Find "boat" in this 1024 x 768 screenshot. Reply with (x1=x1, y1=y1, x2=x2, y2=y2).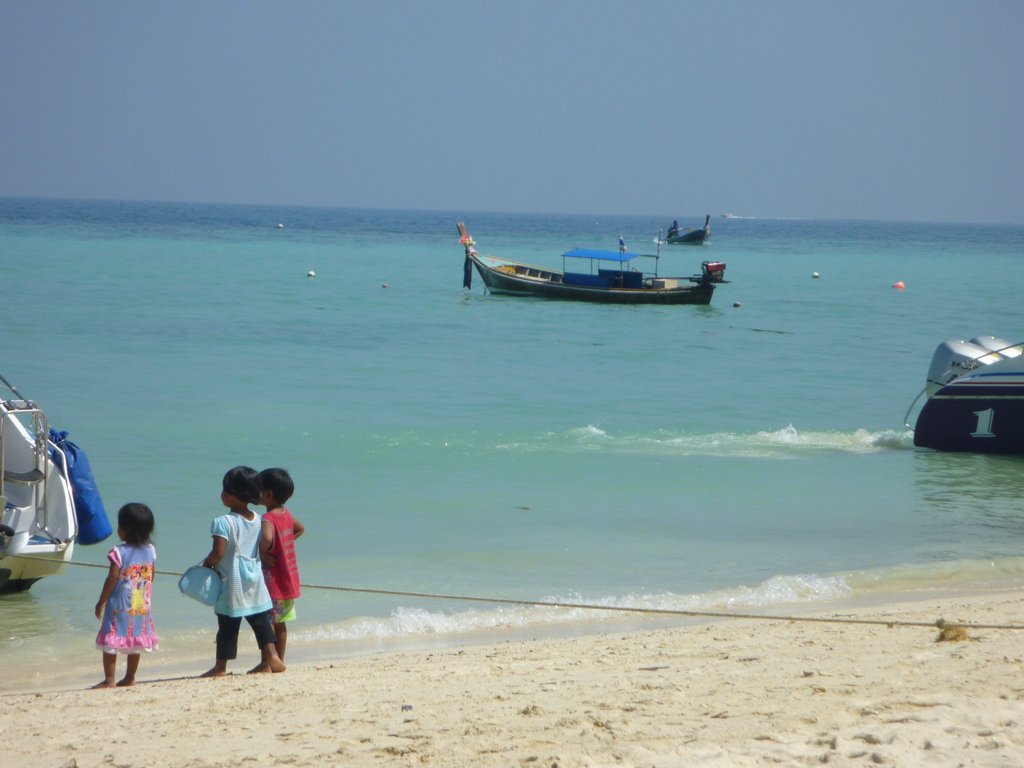
(x1=455, y1=219, x2=737, y2=311).
